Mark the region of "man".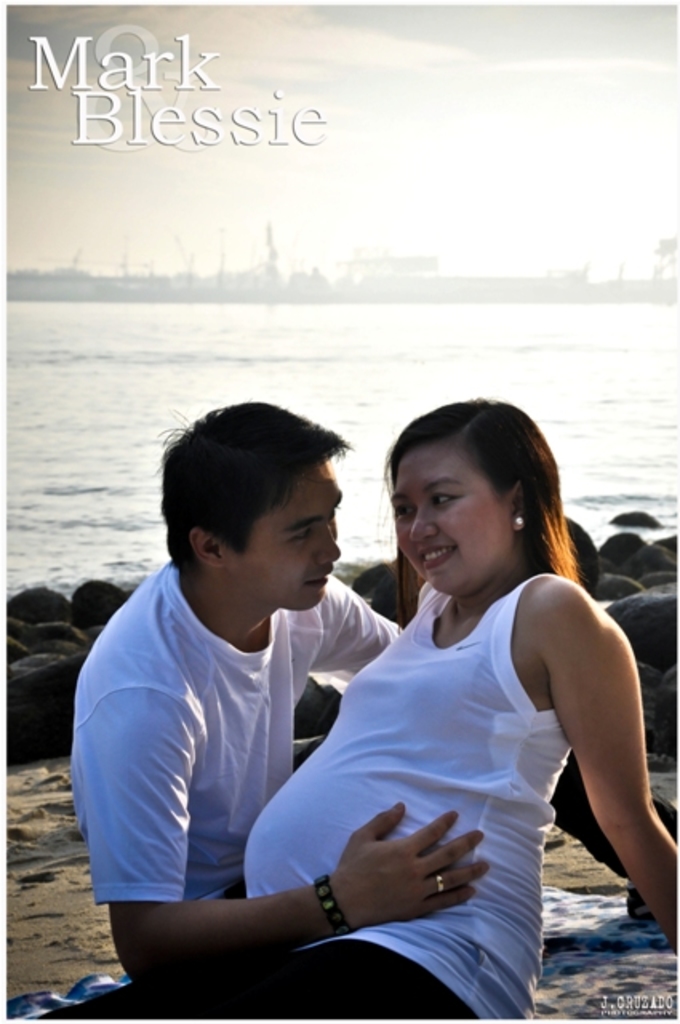
Region: 104:389:488:978.
